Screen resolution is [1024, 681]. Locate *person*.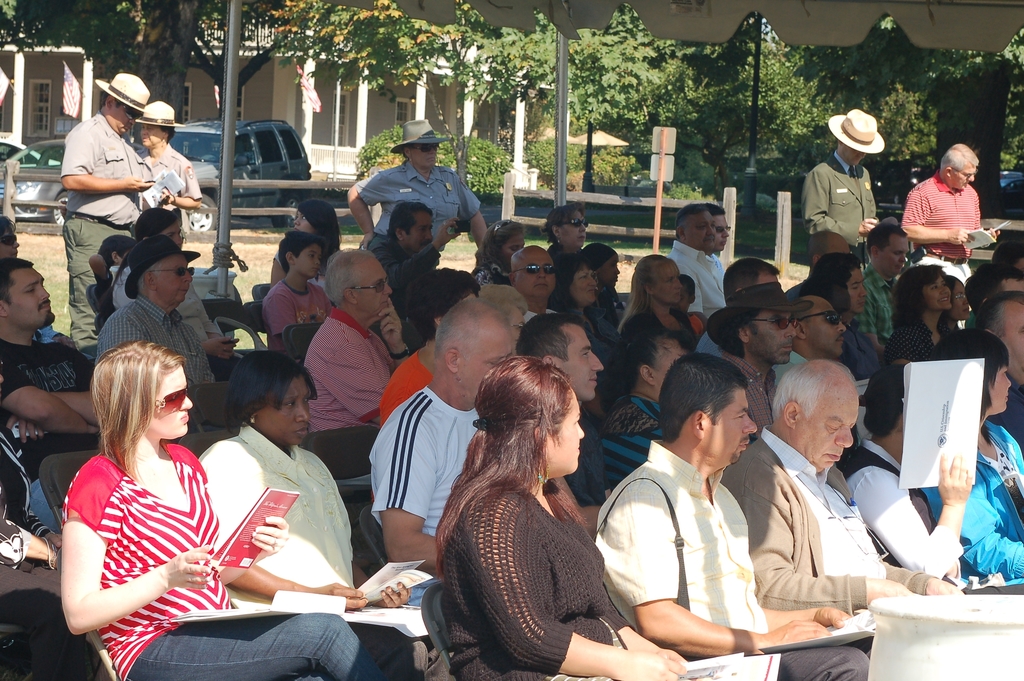
x1=305 y1=243 x2=395 y2=433.
